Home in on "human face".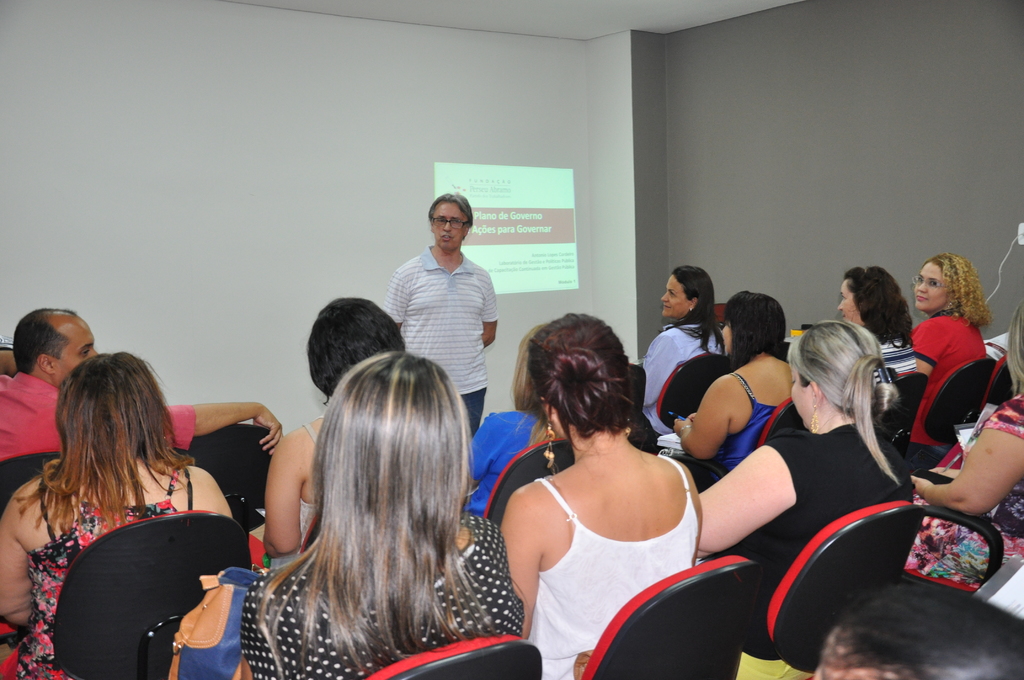
Homed in at (left=915, top=263, right=947, bottom=311).
